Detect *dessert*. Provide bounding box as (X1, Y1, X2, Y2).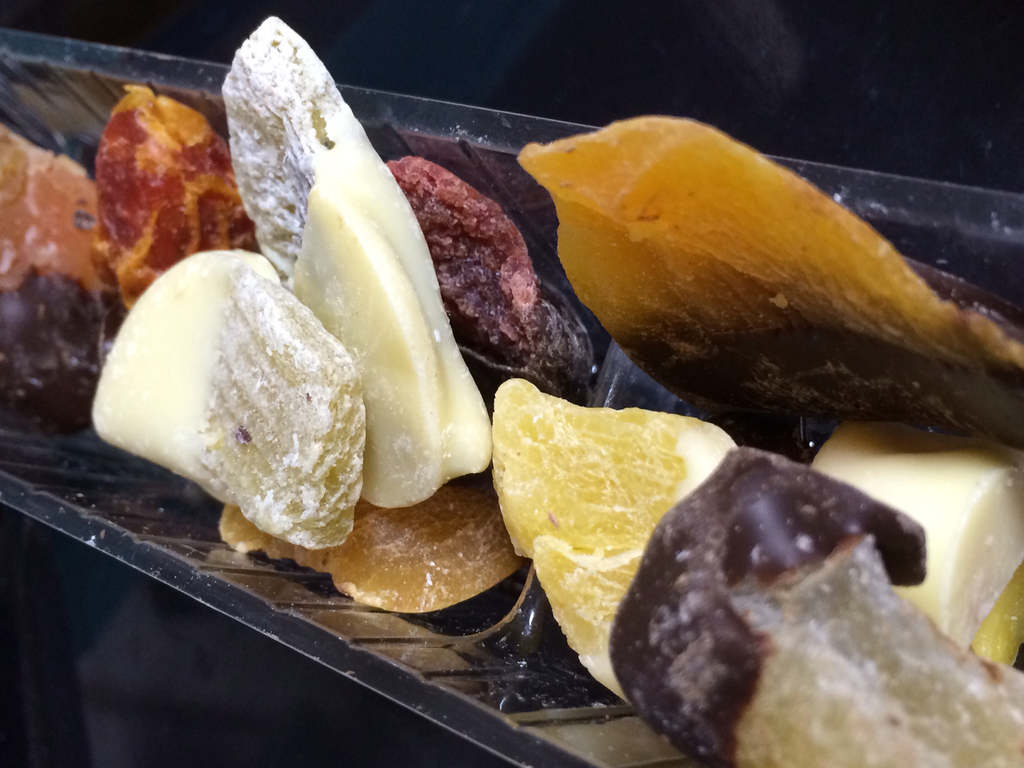
(618, 441, 1023, 767).
